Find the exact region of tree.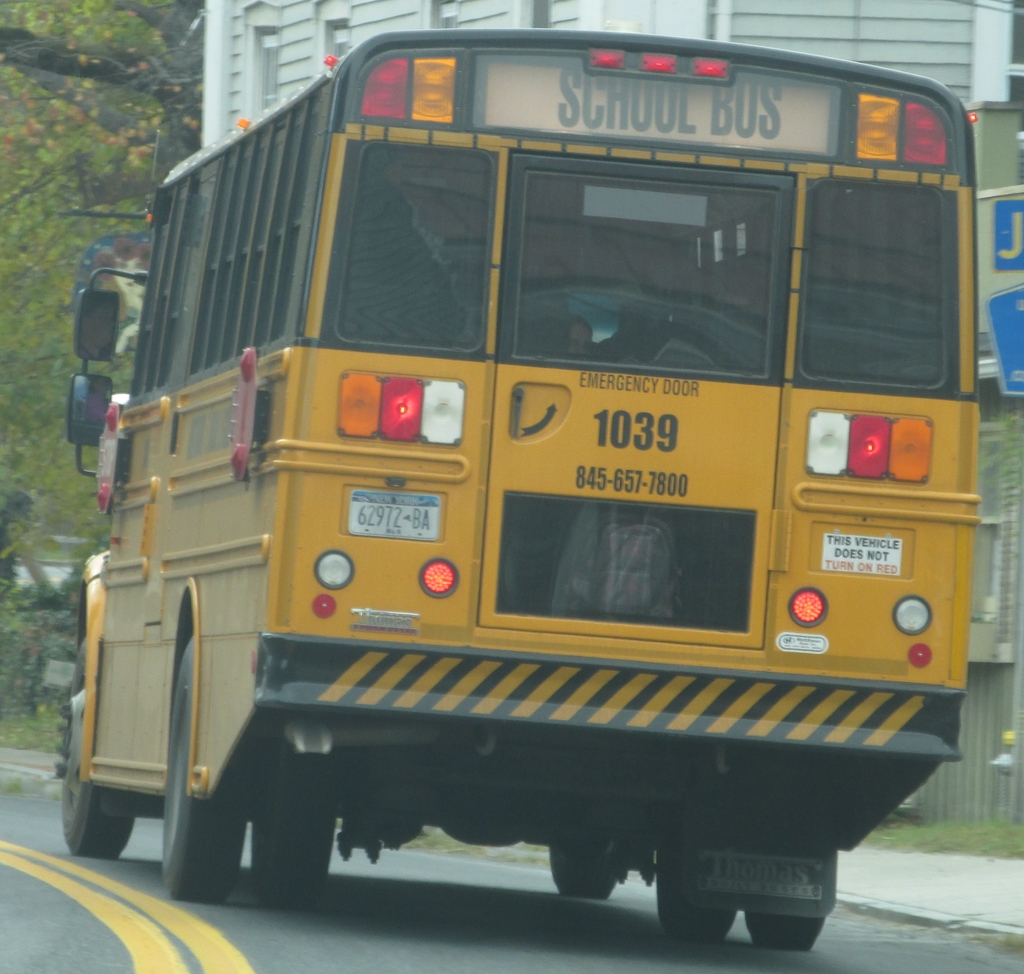
Exact region: crop(0, 0, 195, 513).
